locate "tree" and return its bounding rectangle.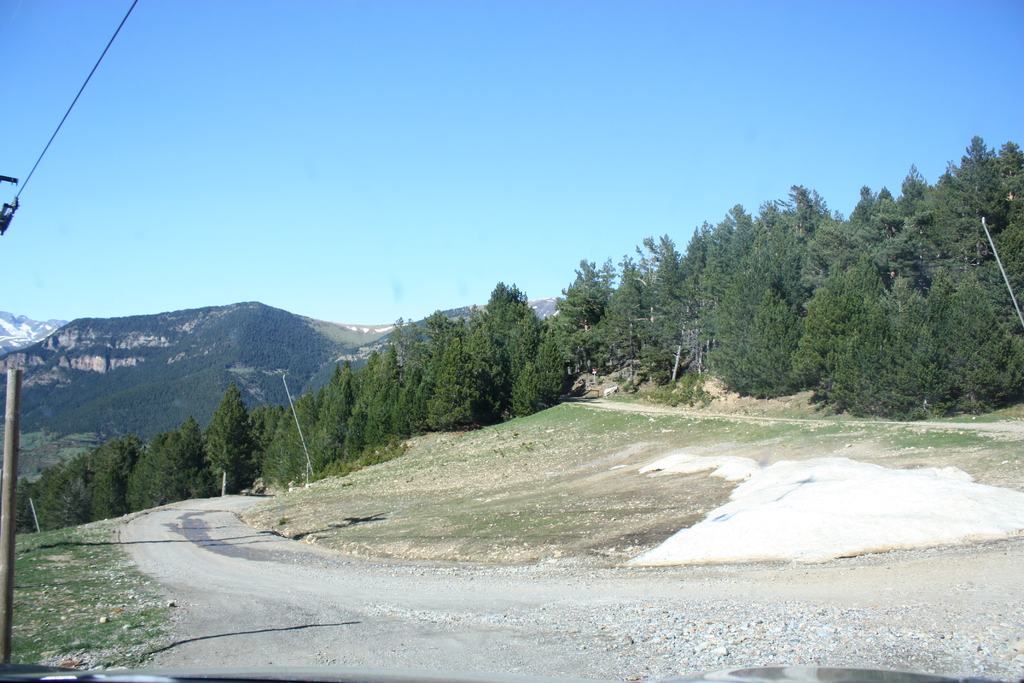
l=454, t=309, r=505, b=413.
